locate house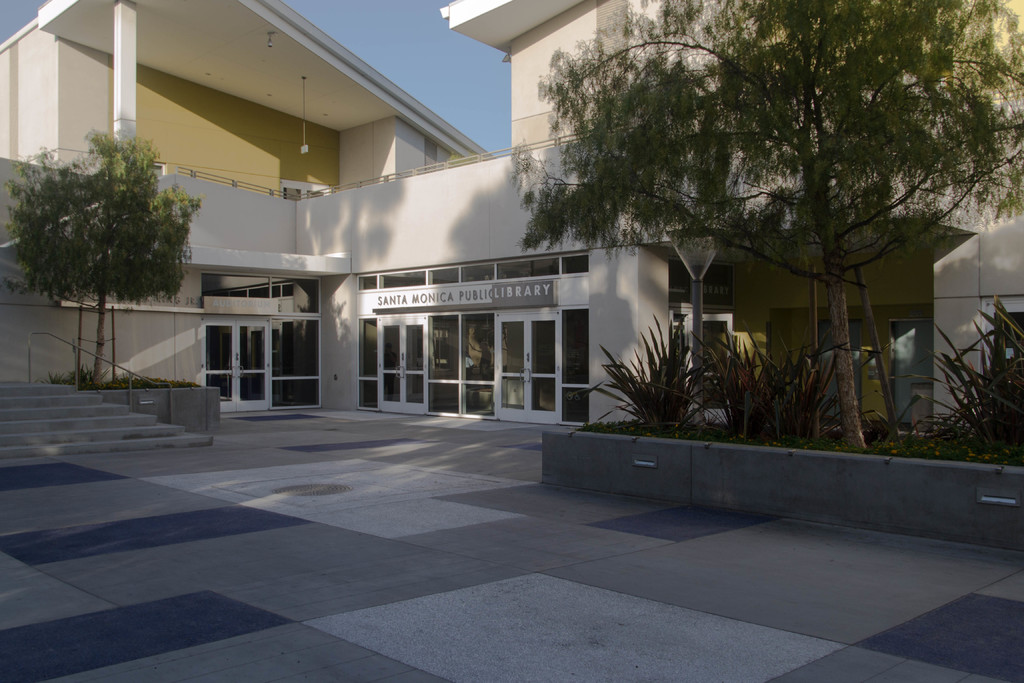
select_region(0, 0, 1023, 428)
